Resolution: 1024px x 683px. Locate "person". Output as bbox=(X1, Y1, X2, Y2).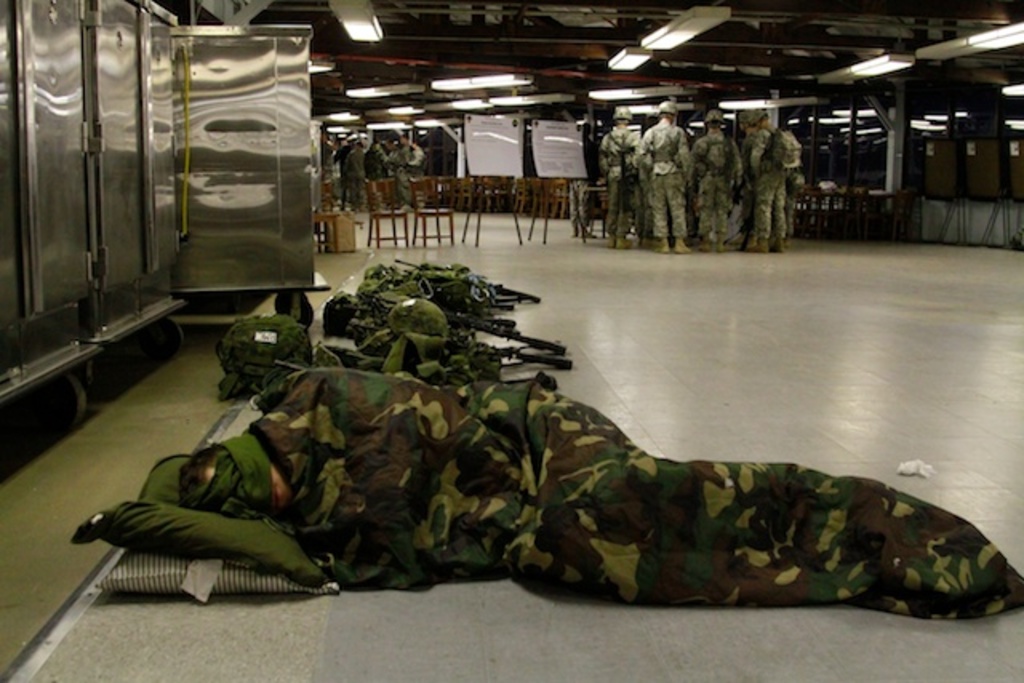
bbox=(382, 136, 405, 210).
